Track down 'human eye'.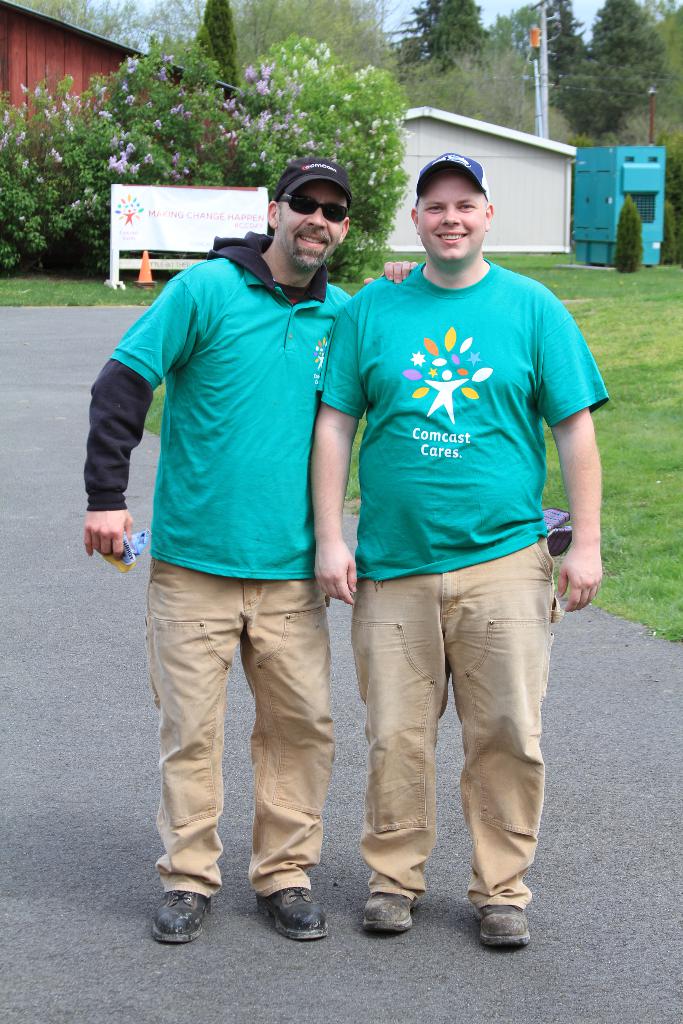
Tracked to <bbox>455, 196, 475, 212</bbox>.
